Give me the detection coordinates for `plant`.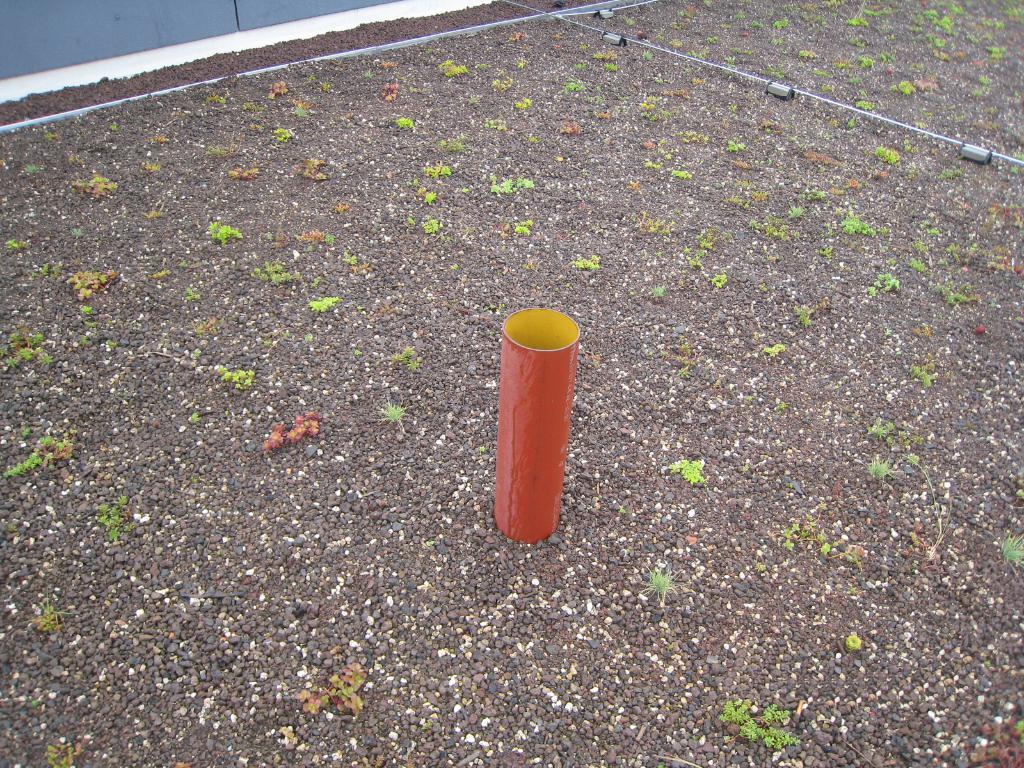
{"left": 108, "top": 121, "right": 121, "bottom": 135}.
